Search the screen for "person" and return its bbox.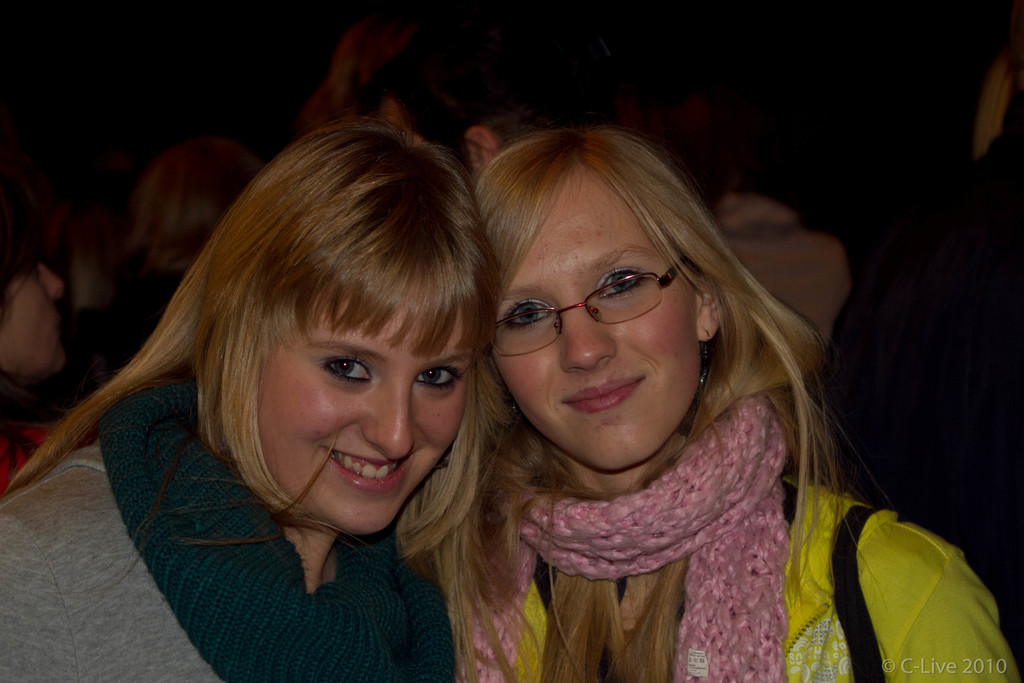
Found: 114, 130, 262, 370.
